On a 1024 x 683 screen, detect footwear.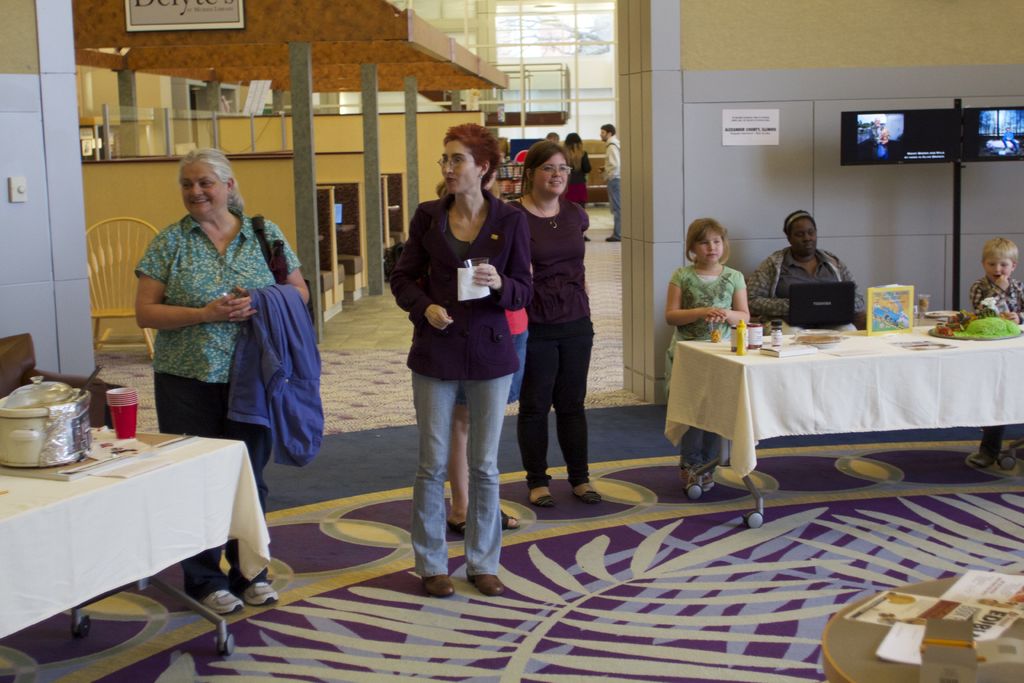
(x1=703, y1=470, x2=713, y2=488).
